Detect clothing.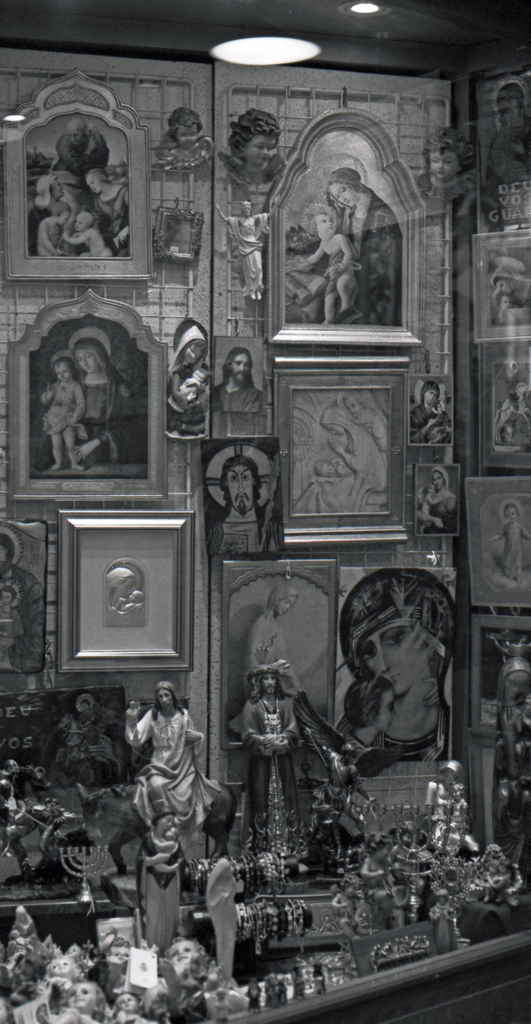
Detected at 482, 125, 523, 234.
